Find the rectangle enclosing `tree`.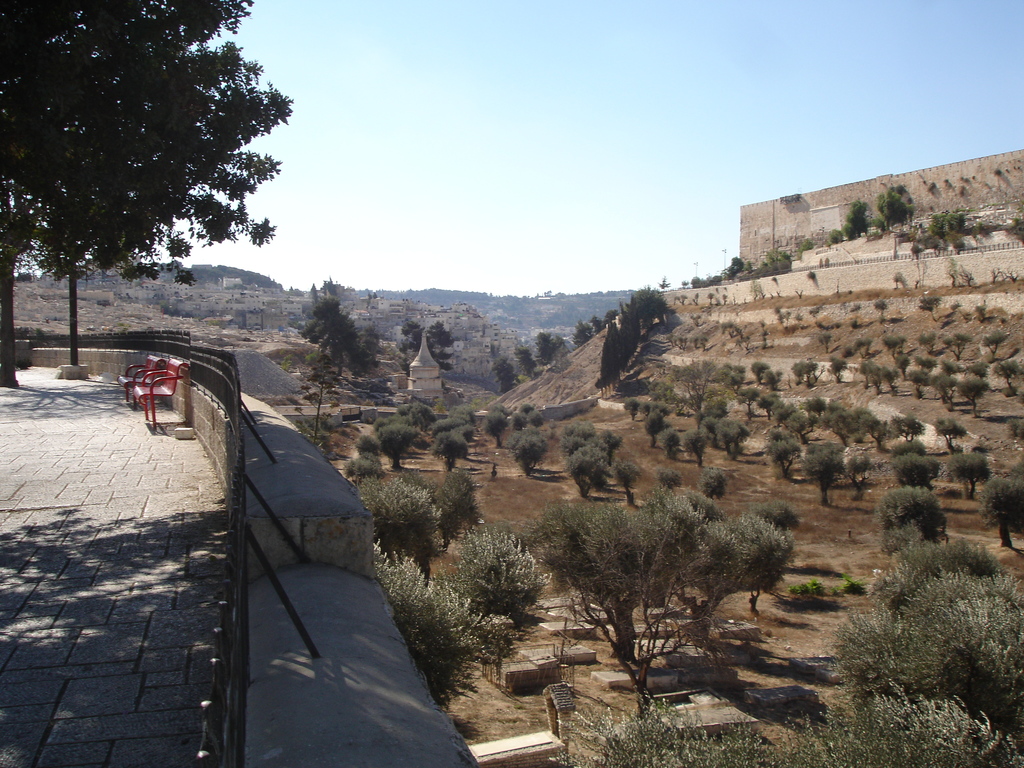
bbox=[459, 536, 530, 614].
